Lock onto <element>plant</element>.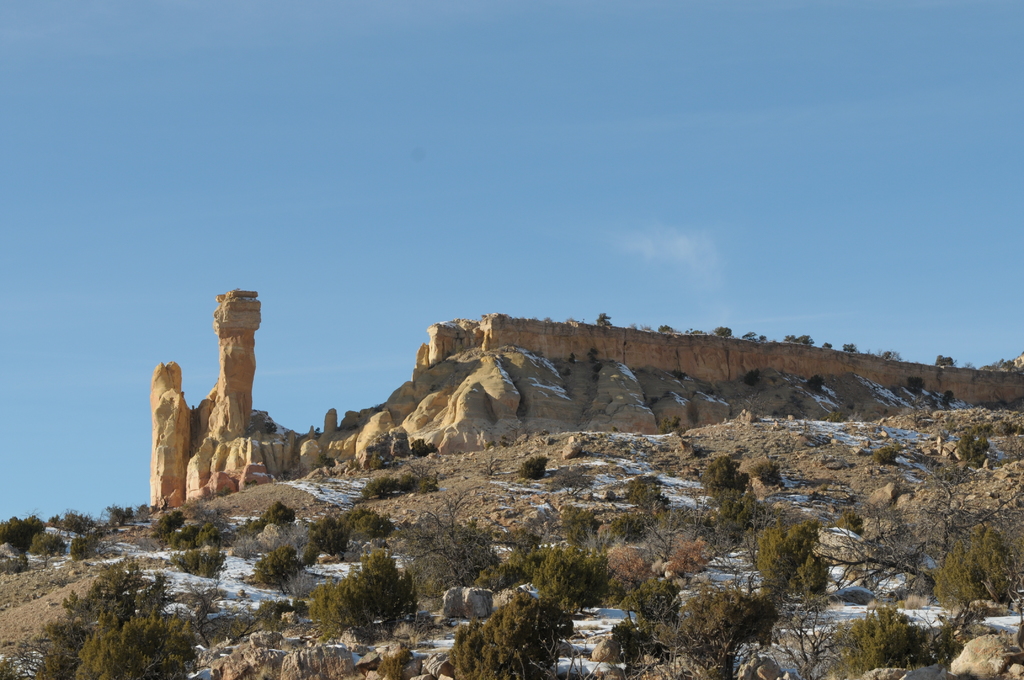
Locked: l=990, t=419, r=1023, b=436.
